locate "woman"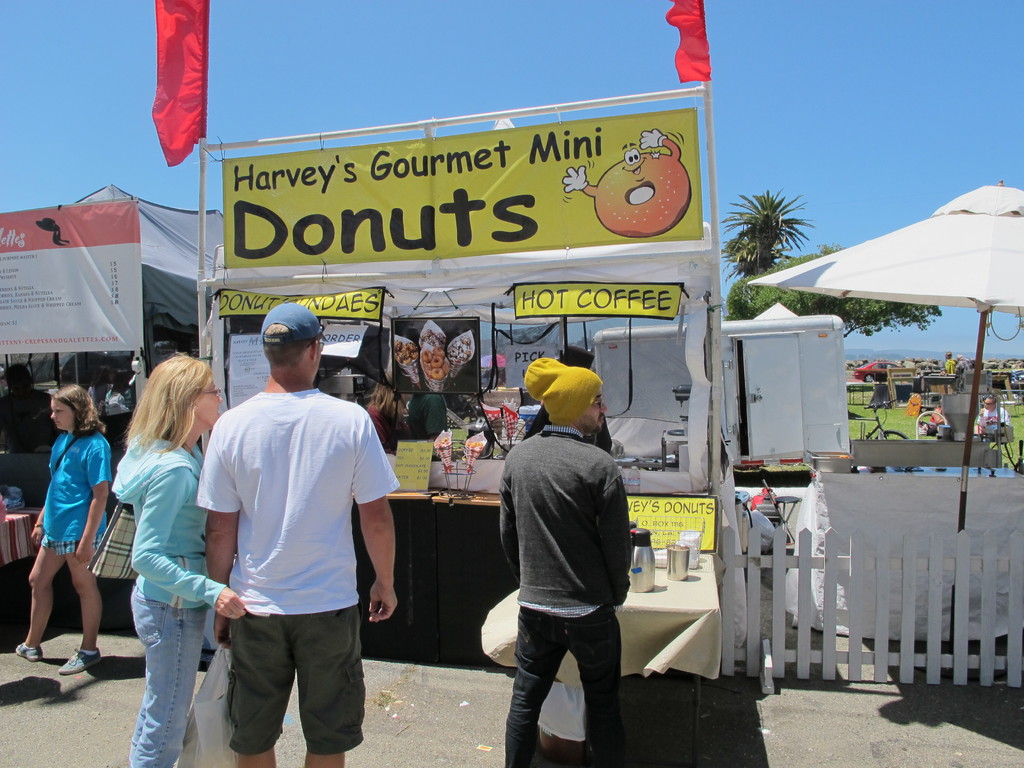
(left=103, top=352, right=250, bottom=767)
